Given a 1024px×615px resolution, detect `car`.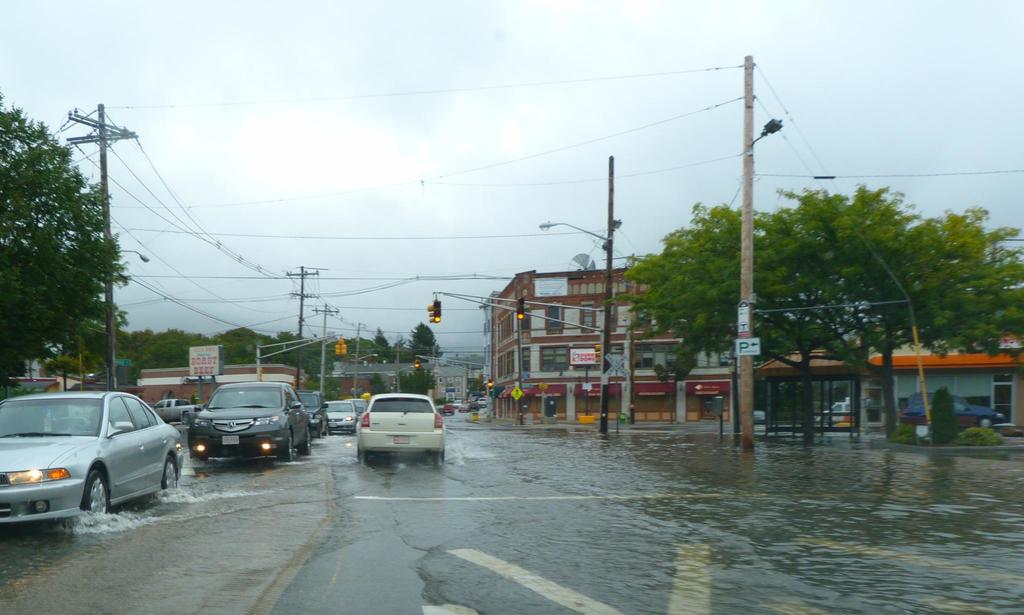
<region>0, 395, 184, 527</region>.
